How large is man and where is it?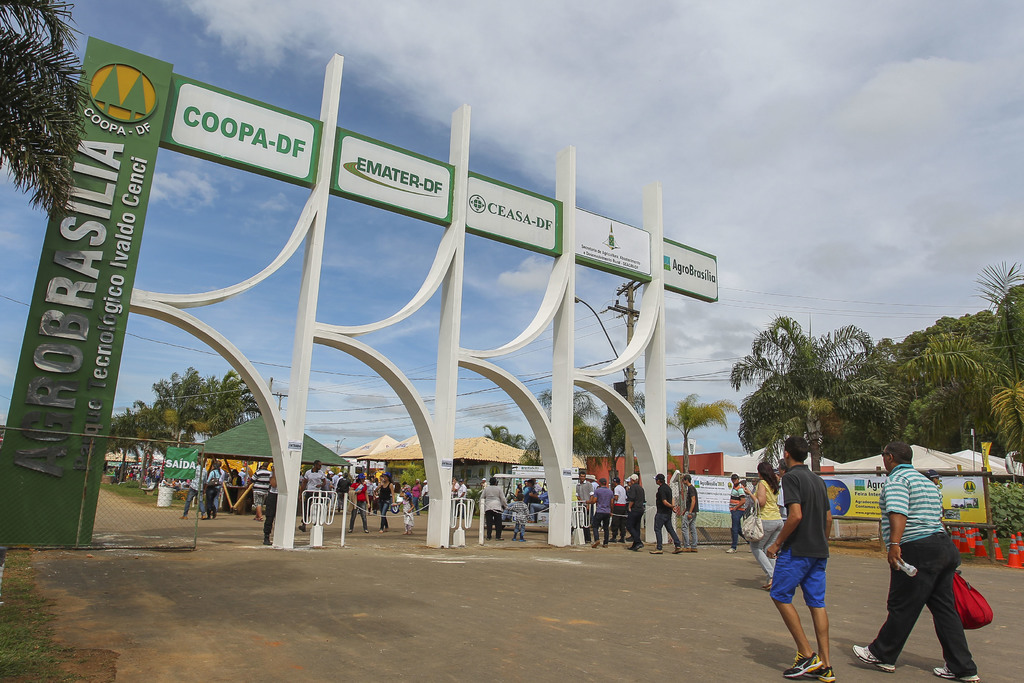
Bounding box: rect(298, 459, 326, 533).
